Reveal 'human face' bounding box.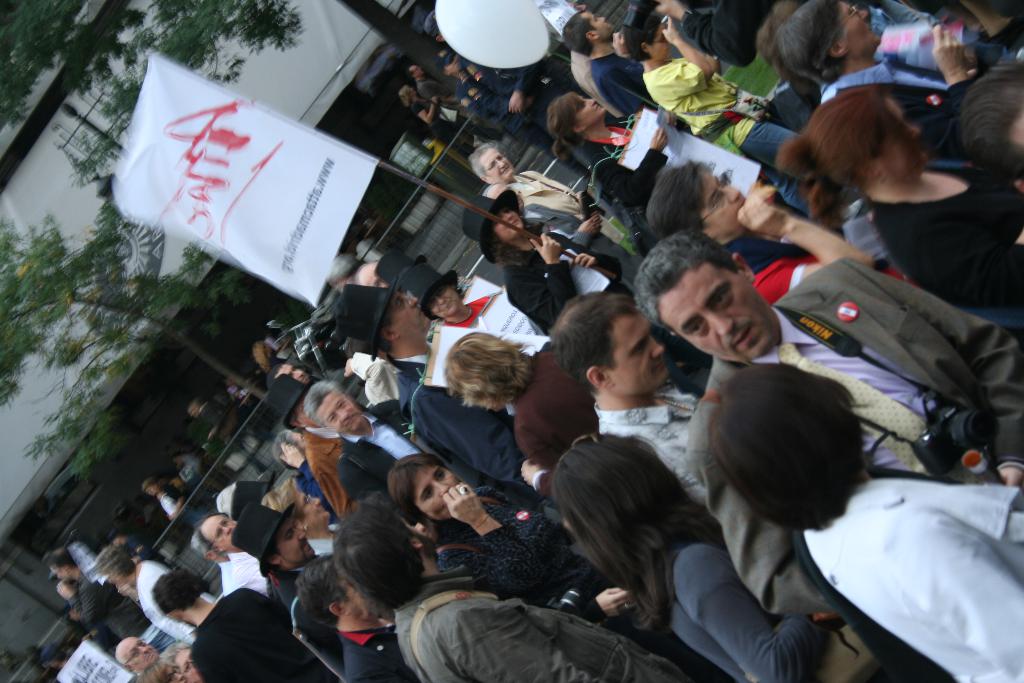
Revealed: [277, 363, 307, 384].
